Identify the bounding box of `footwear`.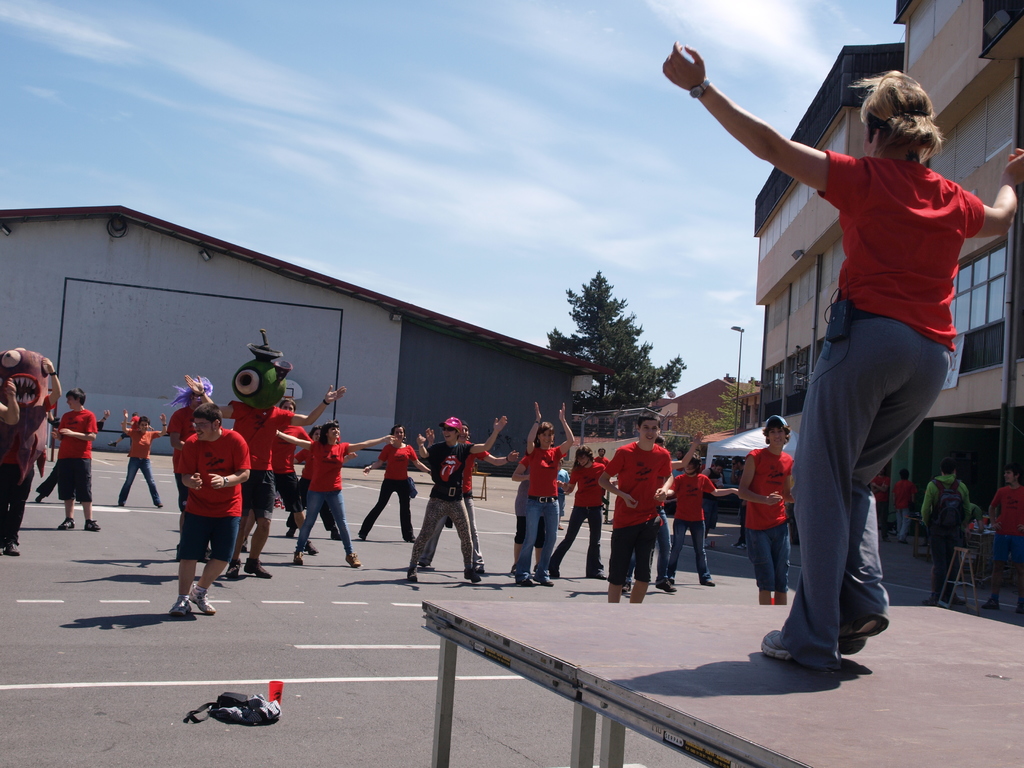
{"left": 222, "top": 561, "right": 239, "bottom": 579}.
